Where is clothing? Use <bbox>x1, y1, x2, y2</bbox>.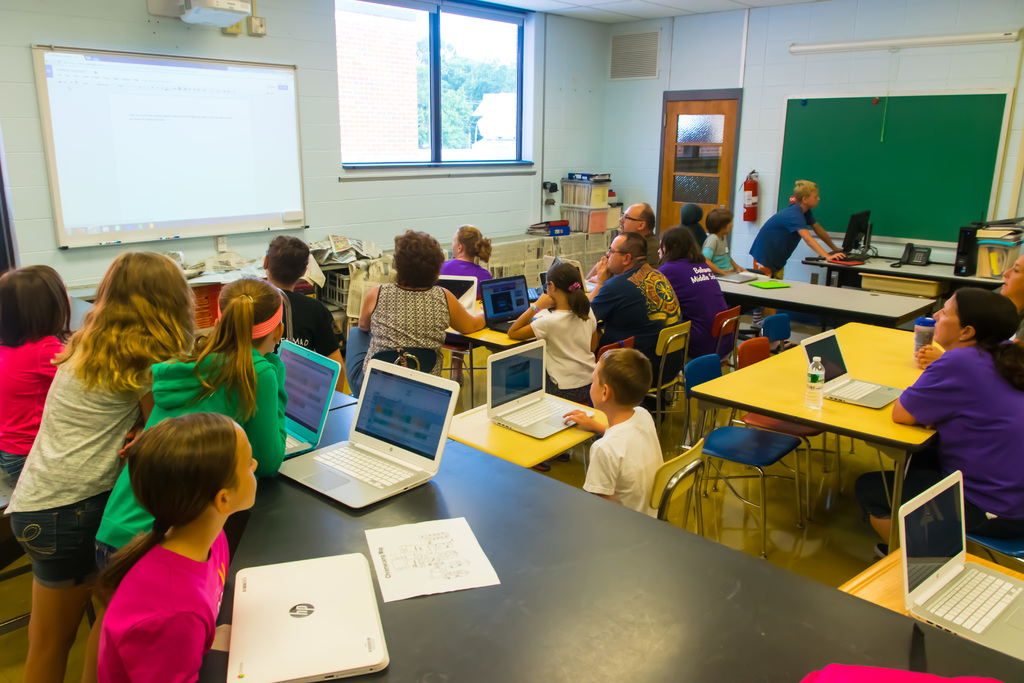
<bbox>259, 273, 348, 391</bbox>.
